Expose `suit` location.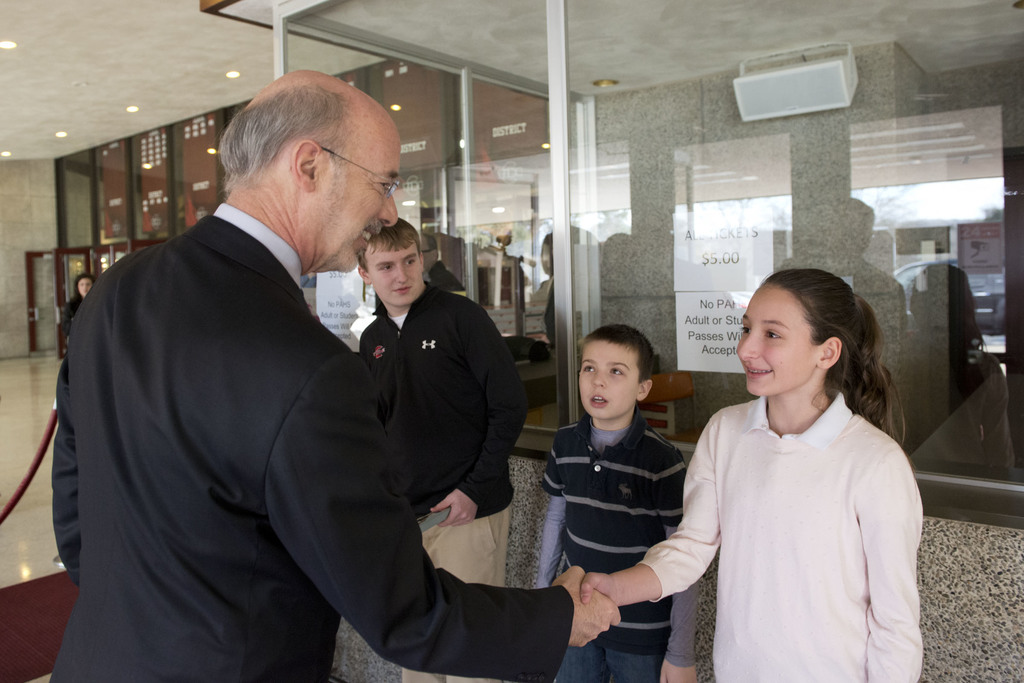
Exposed at crop(48, 212, 573, 682).
